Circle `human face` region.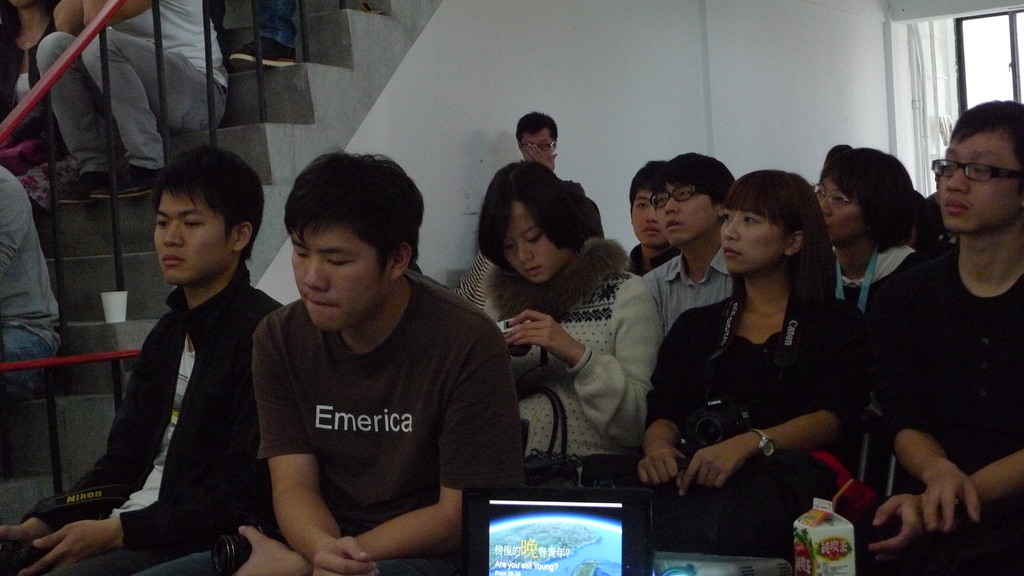
Region: {"x1": 618, "y1": 167, "x2": 669, "y2": 257}.
